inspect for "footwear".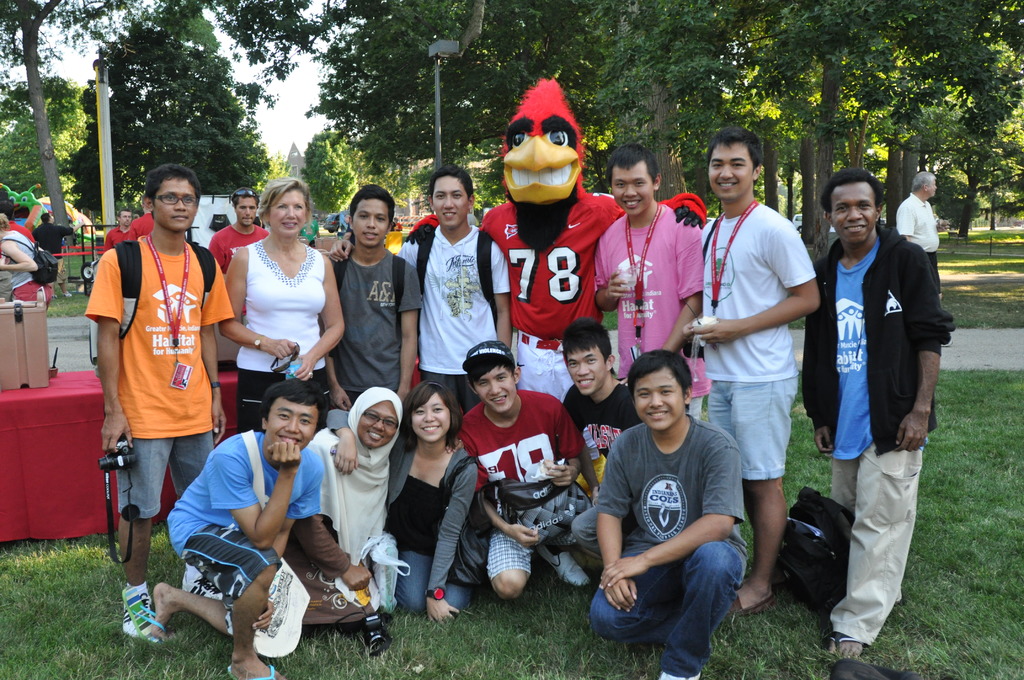
Inspection: BBox(661, 670, 700, 679).
